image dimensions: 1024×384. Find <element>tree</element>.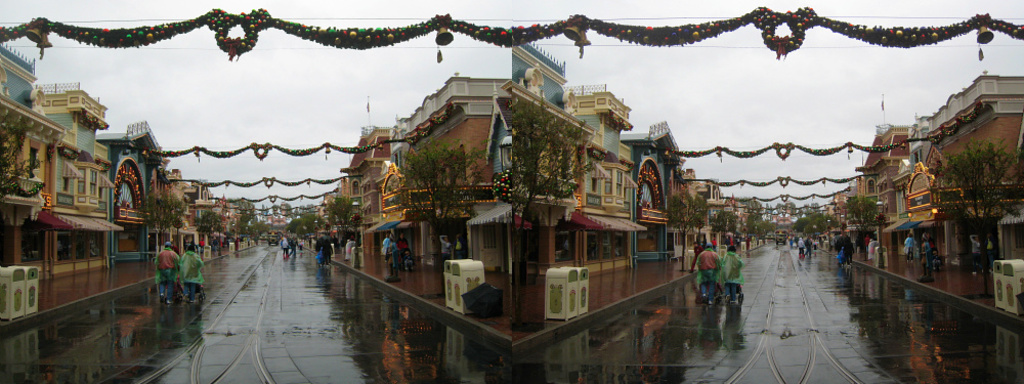
bbox(663, 187, 712, 272).
